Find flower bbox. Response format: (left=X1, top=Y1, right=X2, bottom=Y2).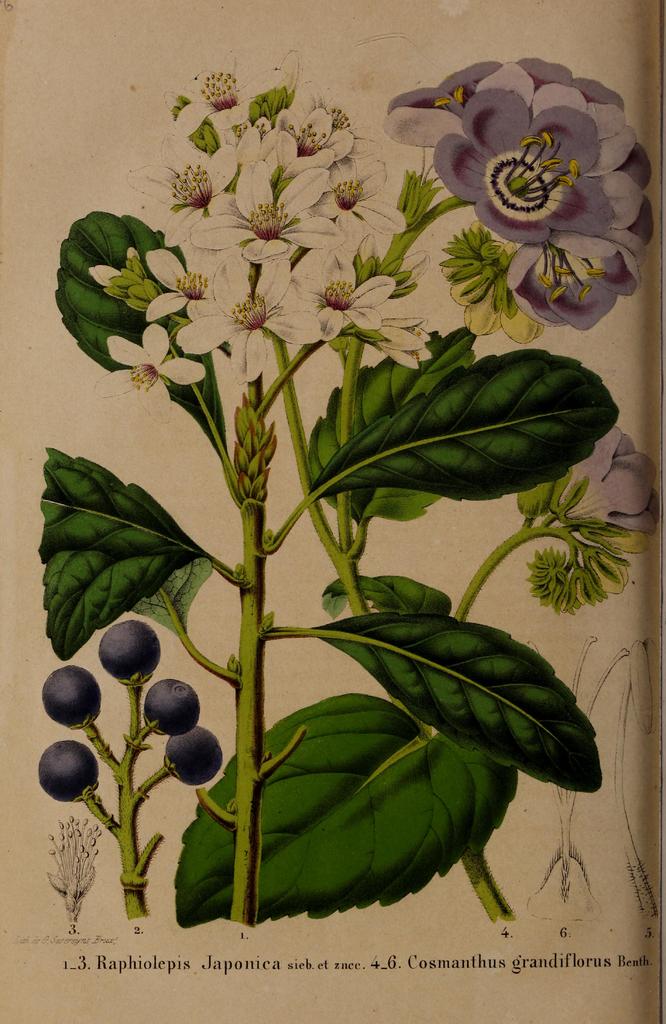
(left=552, top=423, right=662, bottom=540).
